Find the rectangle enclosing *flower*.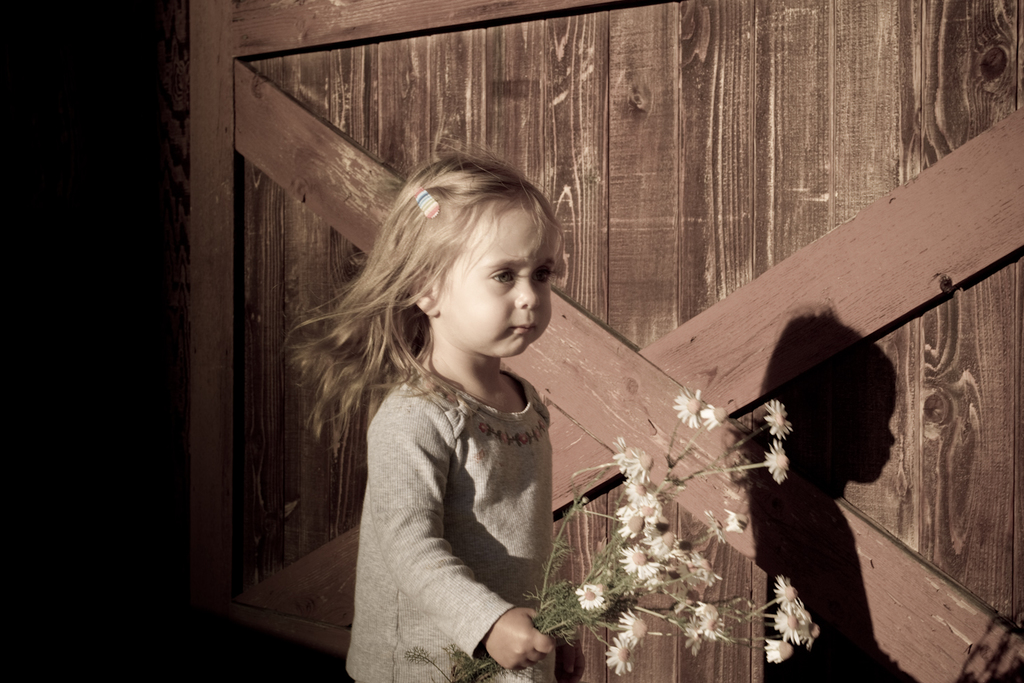
pyautogui.locateOnScreen(763, 399, 795, 441).
